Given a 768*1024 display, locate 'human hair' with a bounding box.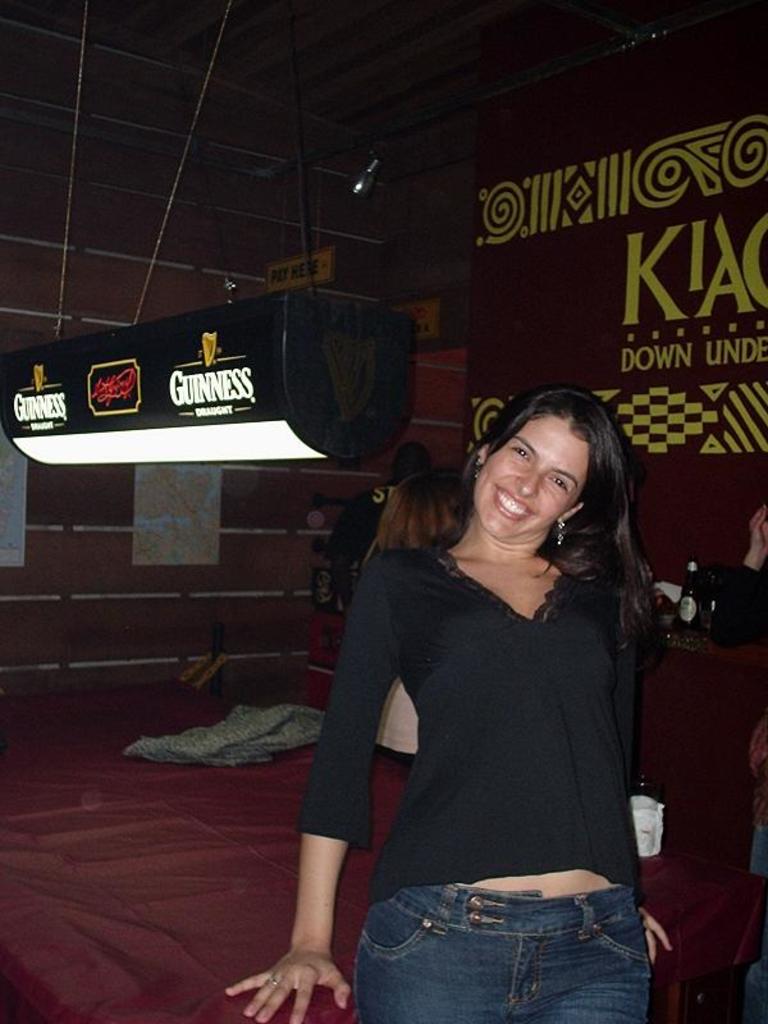
Located: (left=378, top=475, right=472, bottom=554).
